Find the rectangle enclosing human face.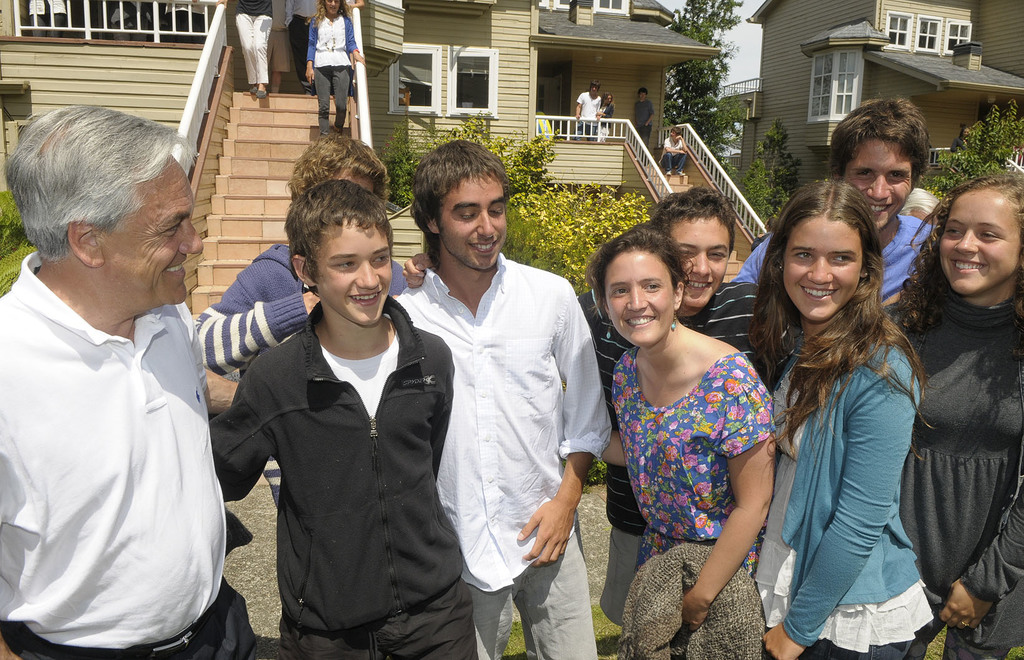
<bbox>438, 174, 507, 270</bbox>.
